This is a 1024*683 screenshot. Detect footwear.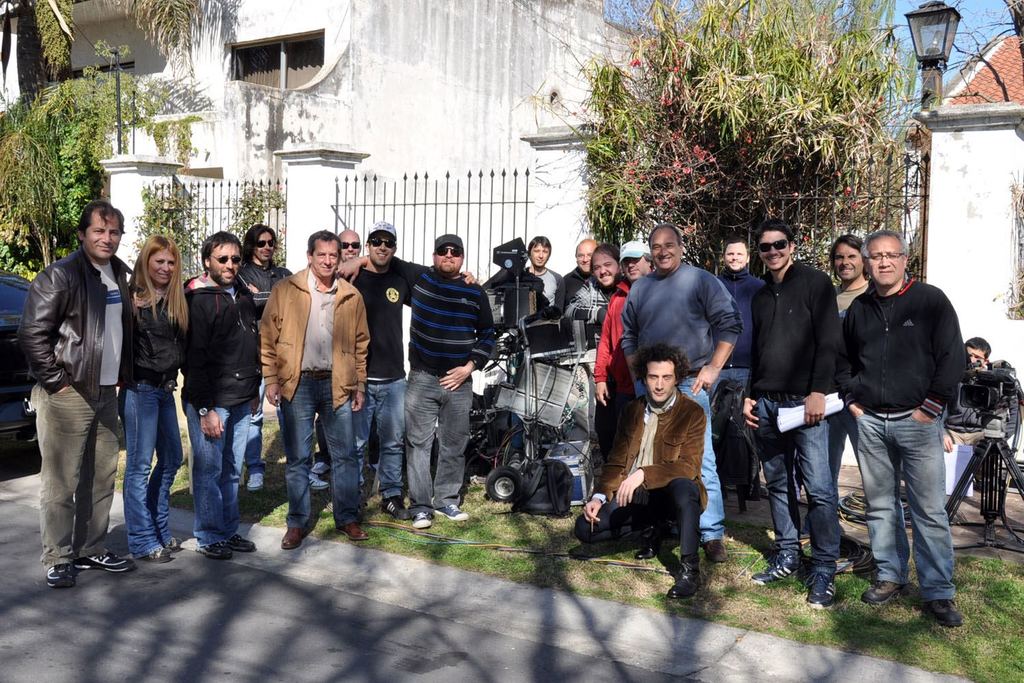
248:473:265:497.
